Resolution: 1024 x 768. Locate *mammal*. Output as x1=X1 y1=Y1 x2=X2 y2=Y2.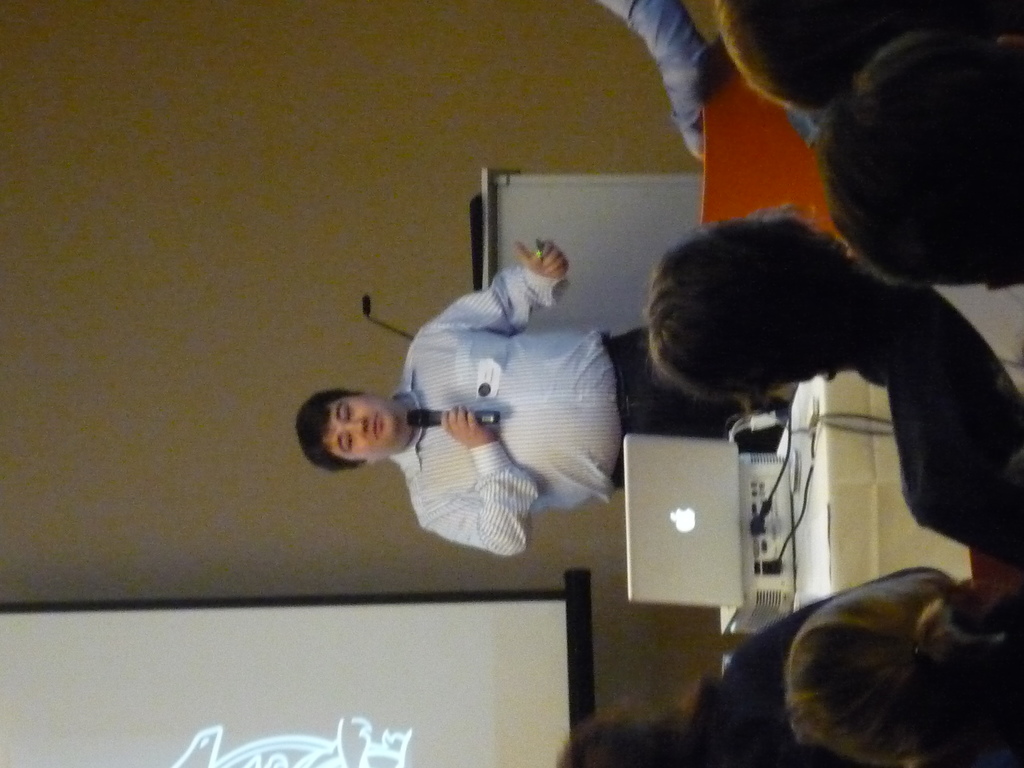
x1=724 y1=0 x2=1023 y2=115.
